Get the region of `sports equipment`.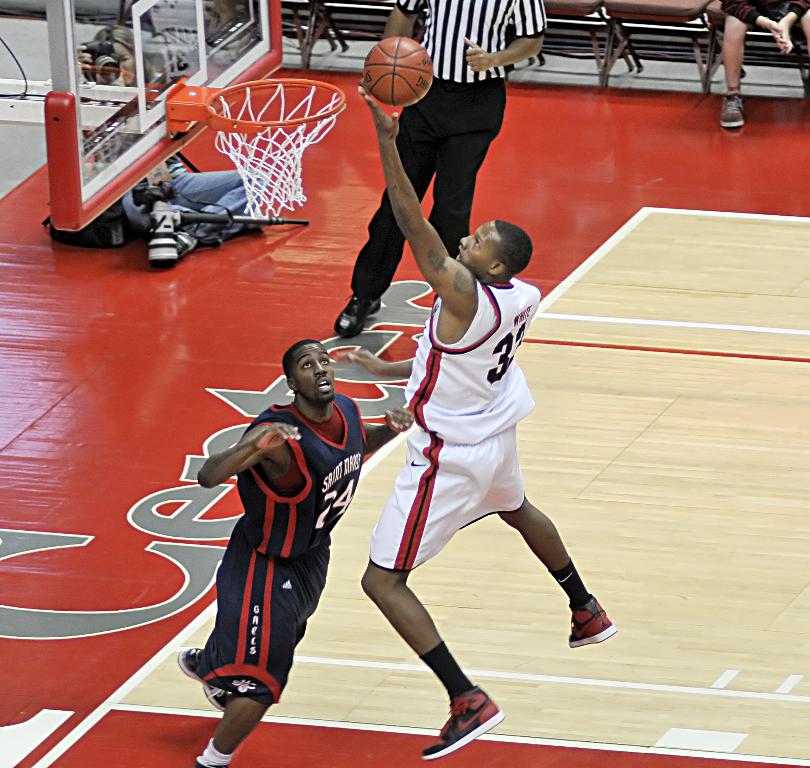
<box>179,647,231,712</box>.
